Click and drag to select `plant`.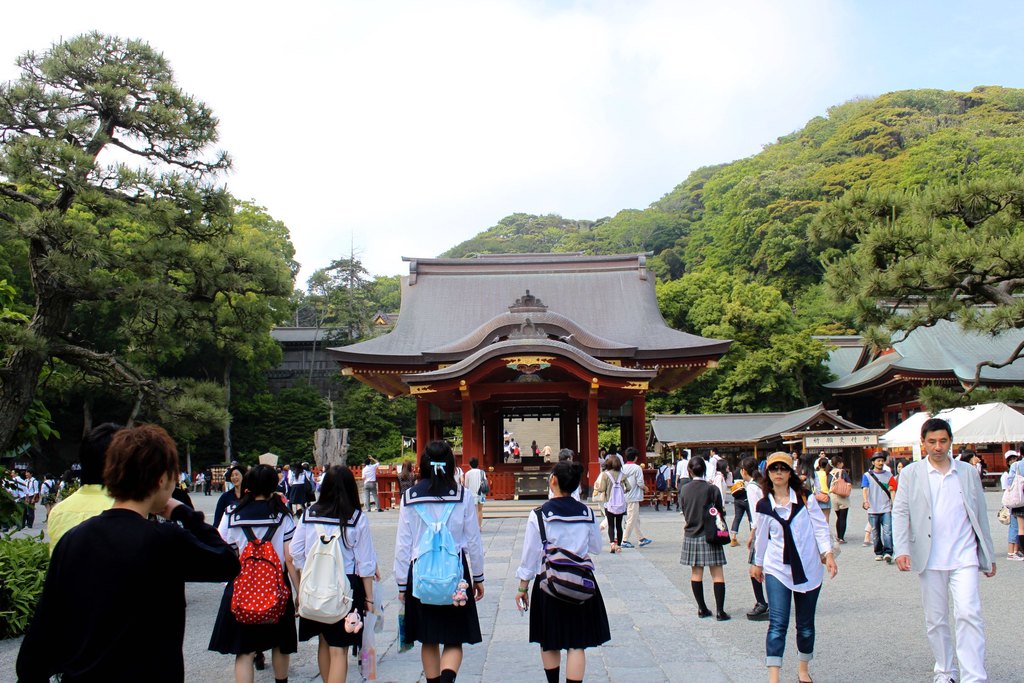
Selection: 47 475 85 500.
